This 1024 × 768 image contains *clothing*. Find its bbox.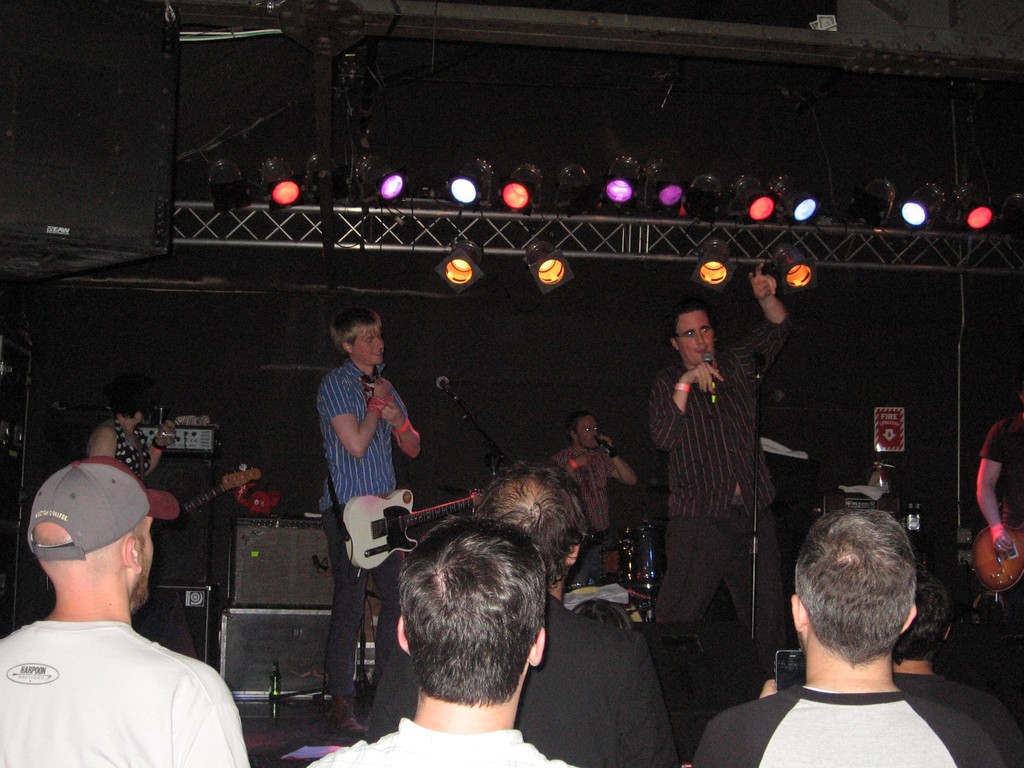
689:685:1023:765.
